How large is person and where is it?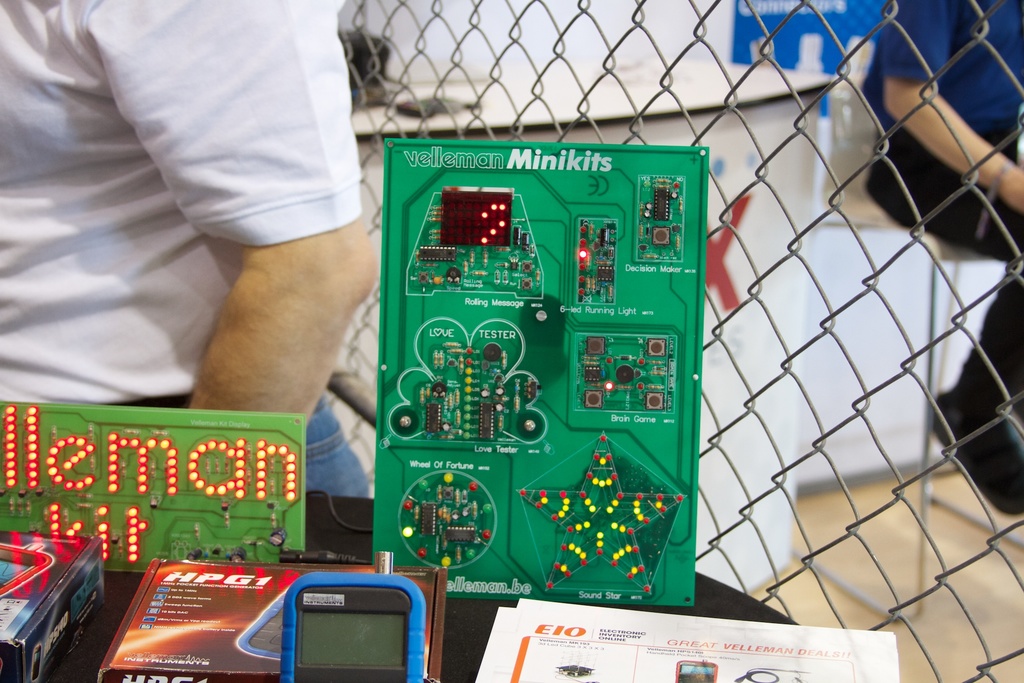
Bounding box: locate(858, 0, 1023, 519).
